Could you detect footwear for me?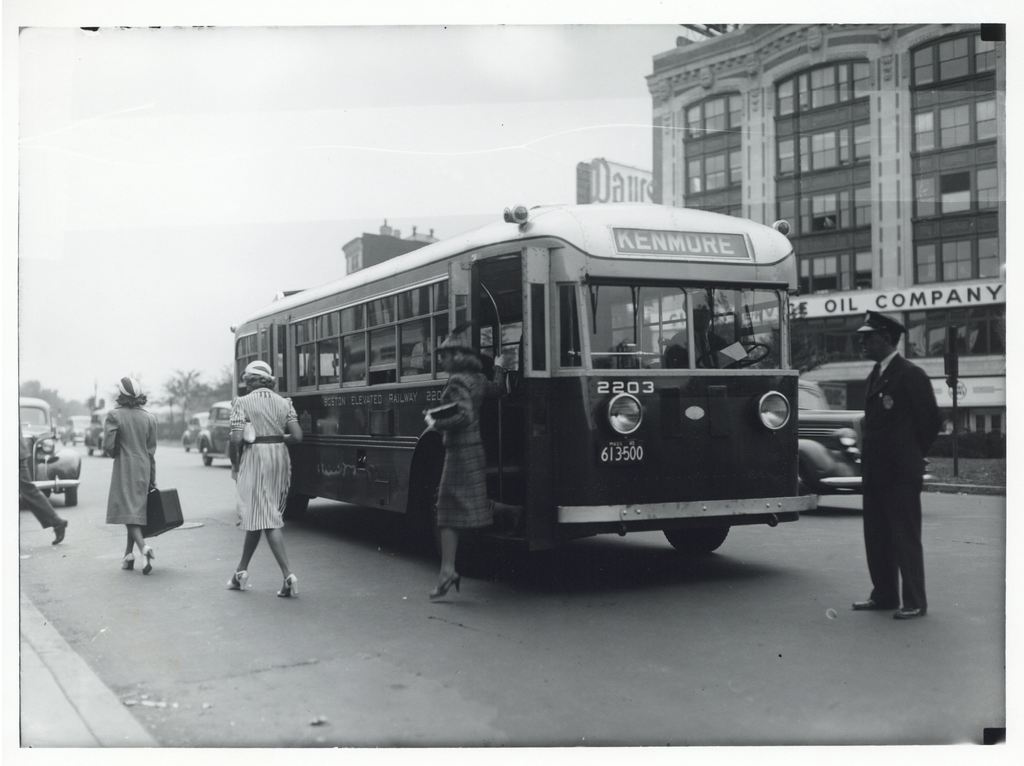
Detection result: {"left": 124, "top": 548, "right": 138, "bottom": 572}.
